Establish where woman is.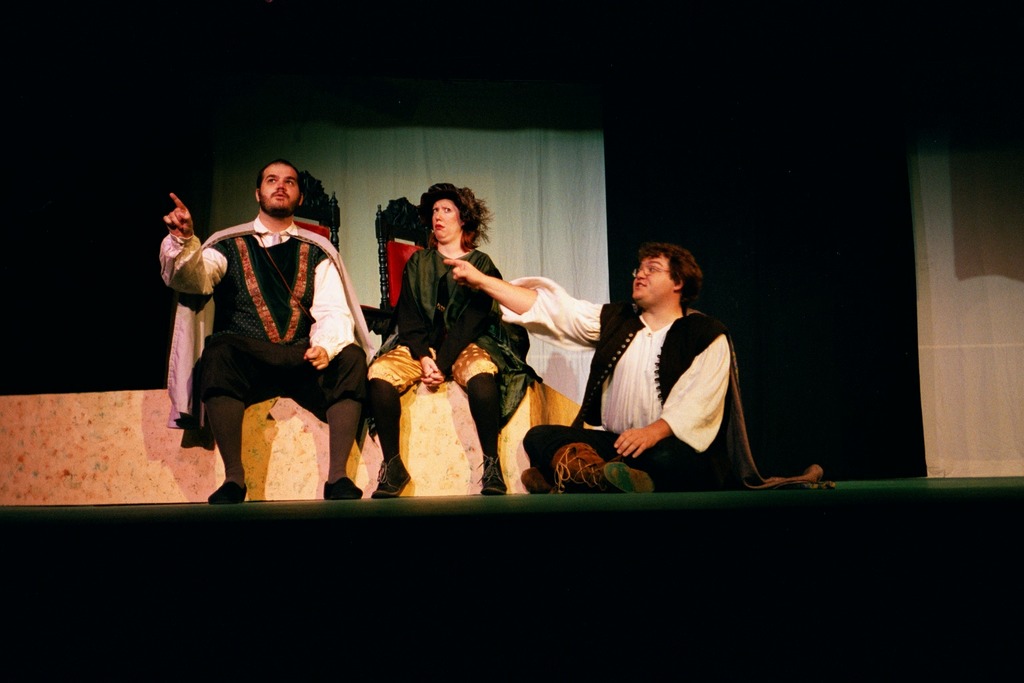
Established at bbox=[345, 192, 508, 502].
